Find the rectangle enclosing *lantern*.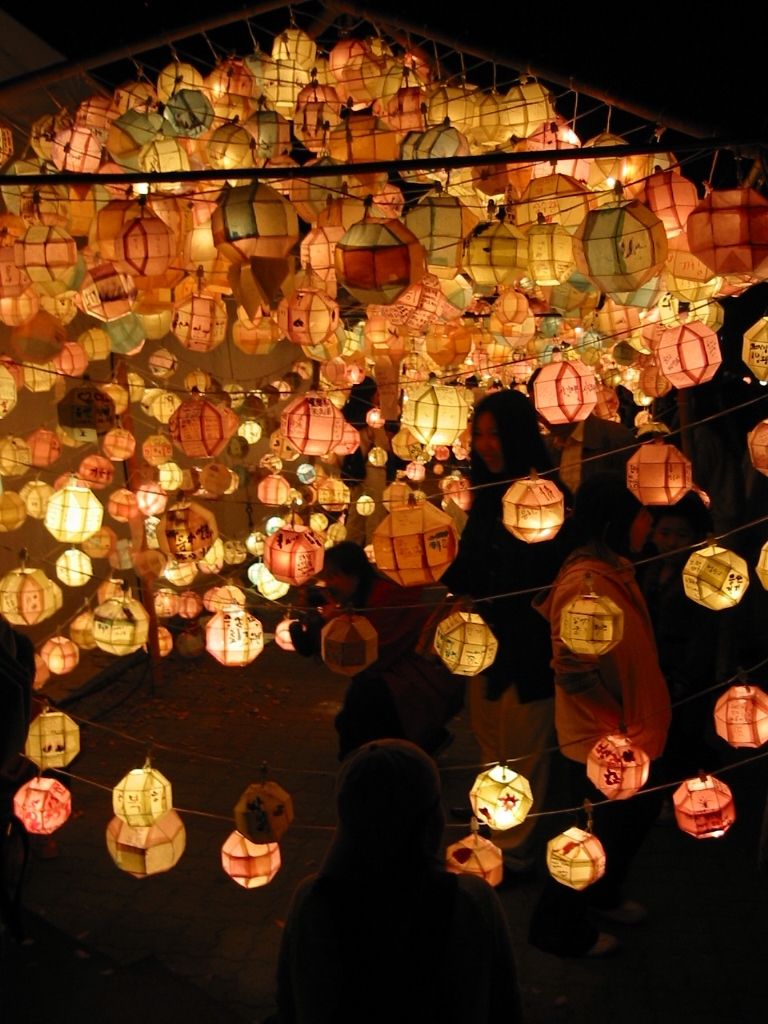
box(630, 442, 694, 504).
